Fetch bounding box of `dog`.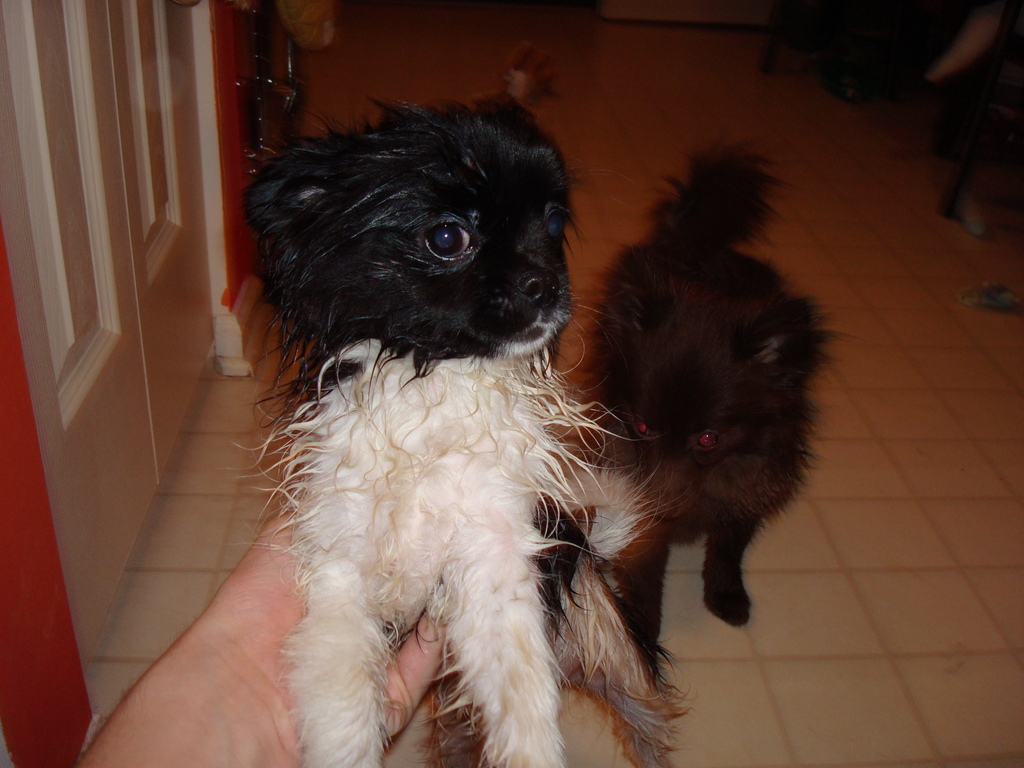
Bbox: select_region(569, 137, 844, 685).
